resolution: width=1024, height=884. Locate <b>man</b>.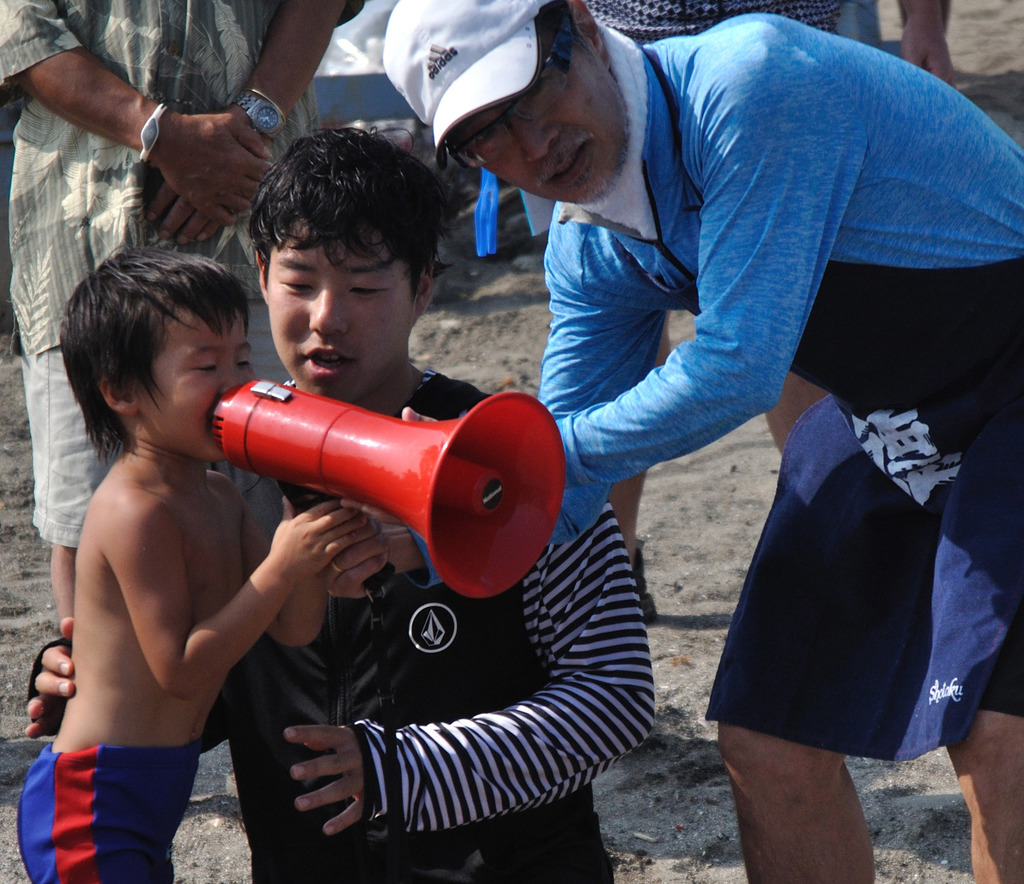
[541, 0, 961, 578].
